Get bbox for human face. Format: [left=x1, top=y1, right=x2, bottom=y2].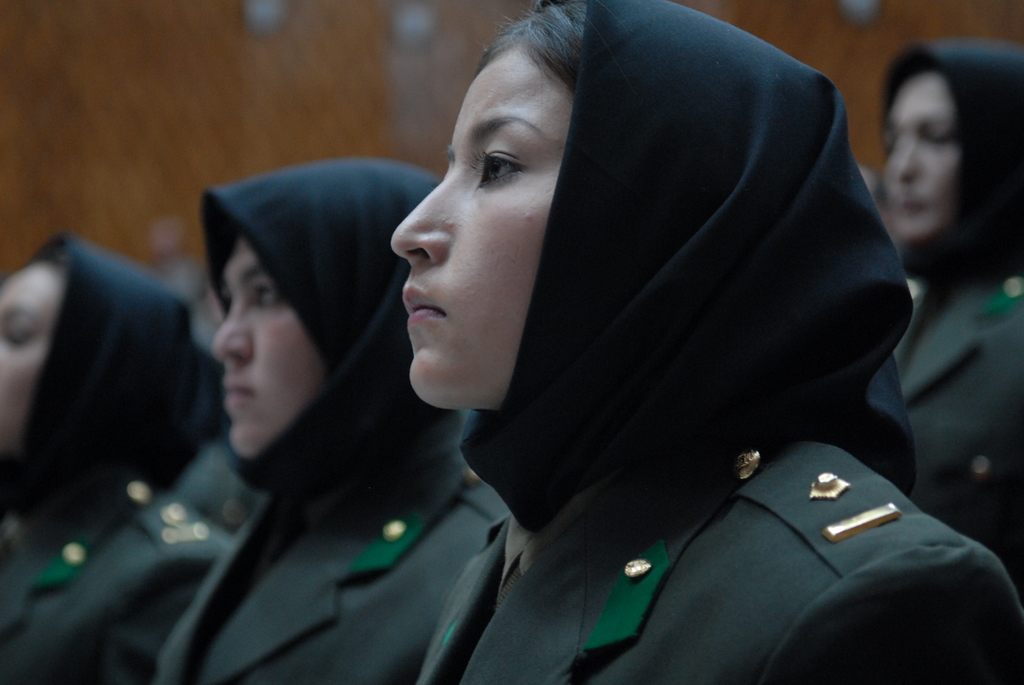
[left=0, top=257, right=61, bottom=458].
